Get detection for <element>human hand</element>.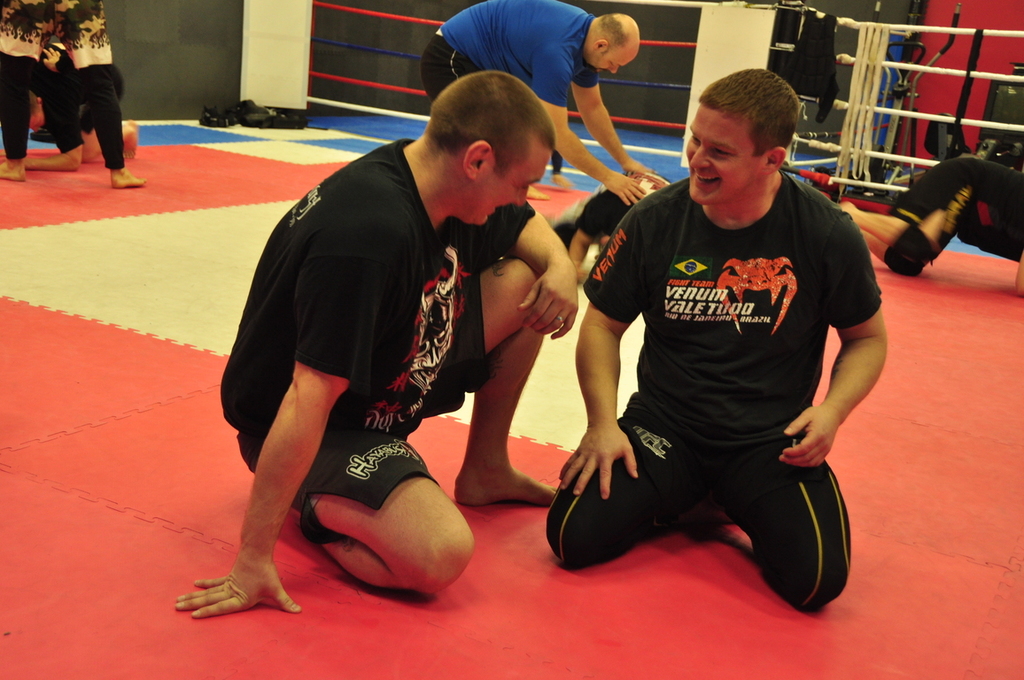
Detection: 41:48:65:74.
